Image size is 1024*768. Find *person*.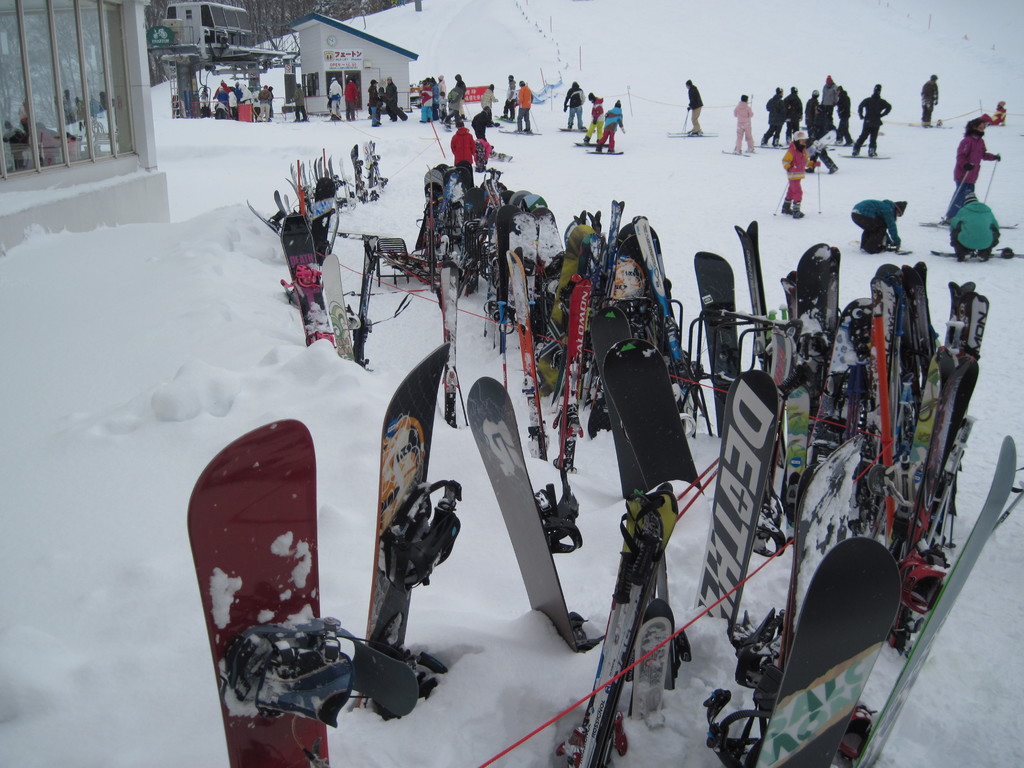
detection(808, 89, 822, 135).
